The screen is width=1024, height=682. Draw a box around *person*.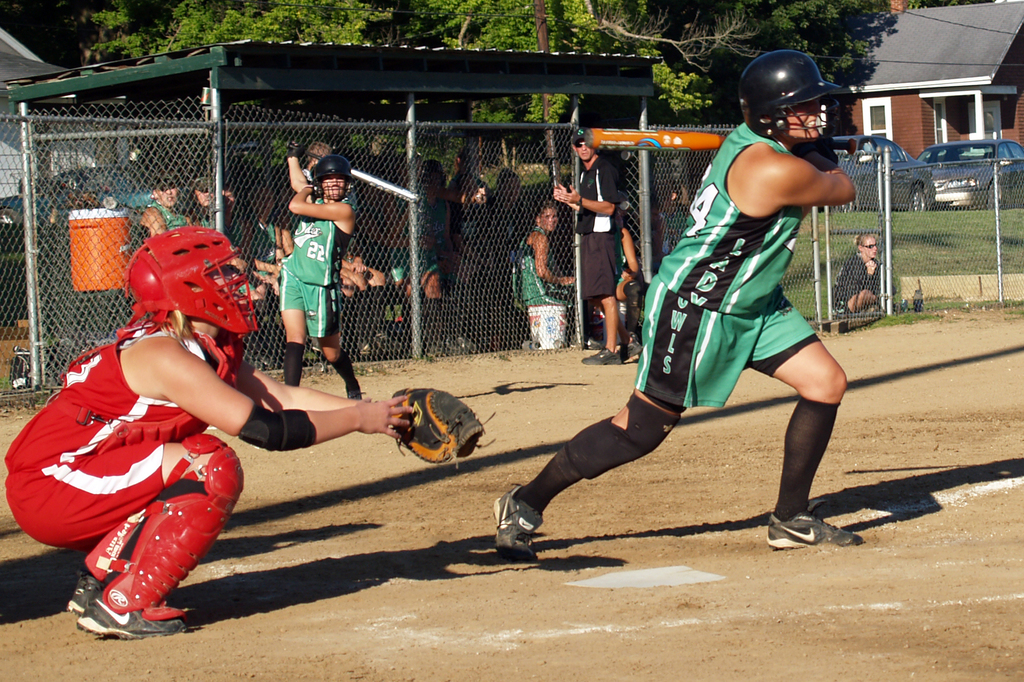
[left=275, top=152, right=324, bottom=256].
